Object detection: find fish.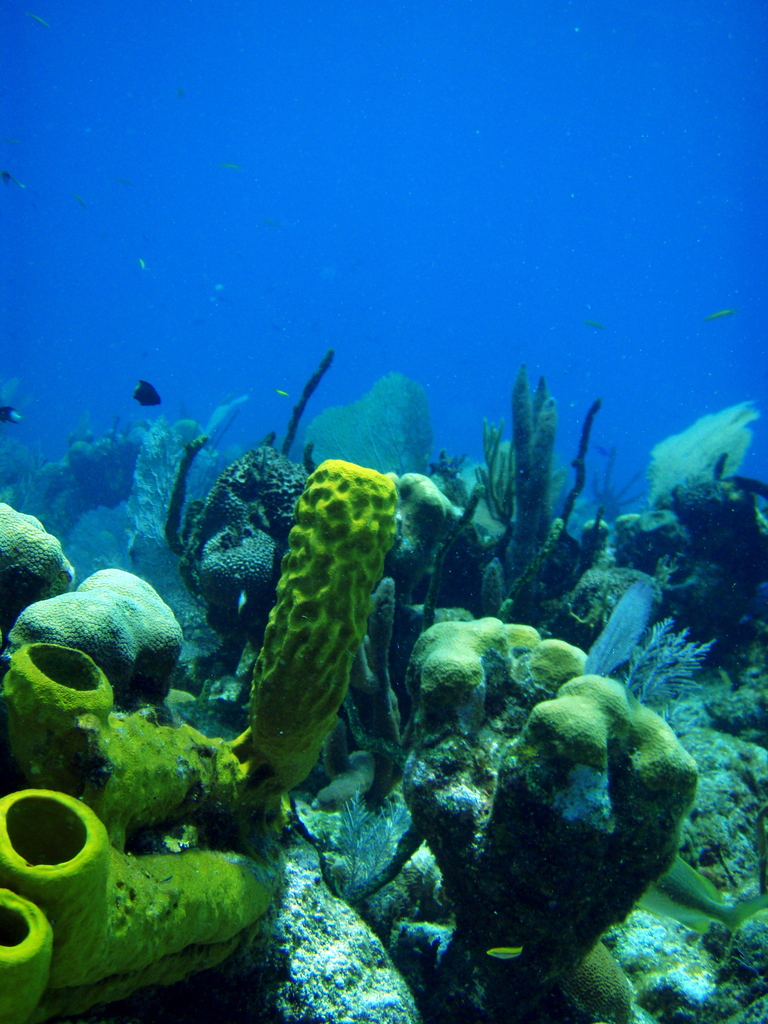
BBox(0, 399, 23, 428).
